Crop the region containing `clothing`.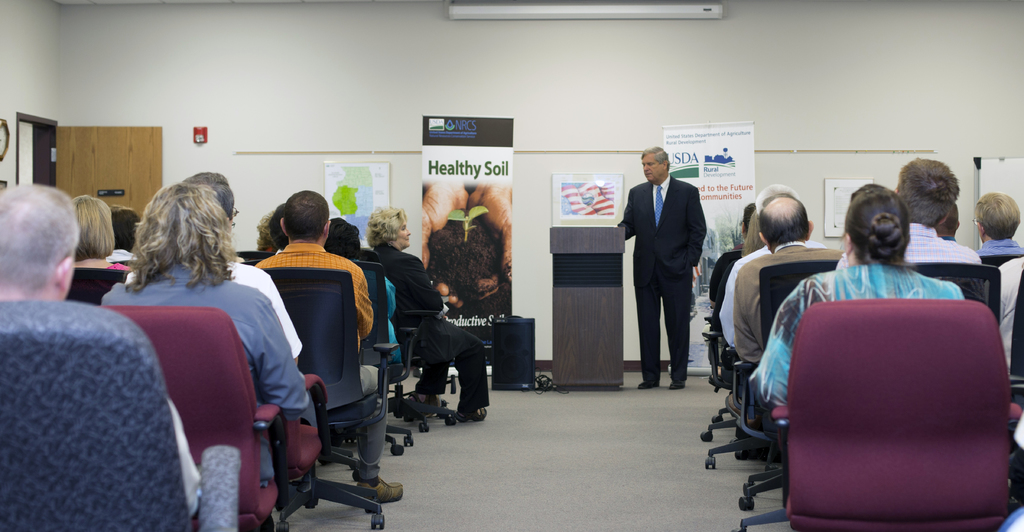
Crop region: l=360, t=265, r=417, b=340.
